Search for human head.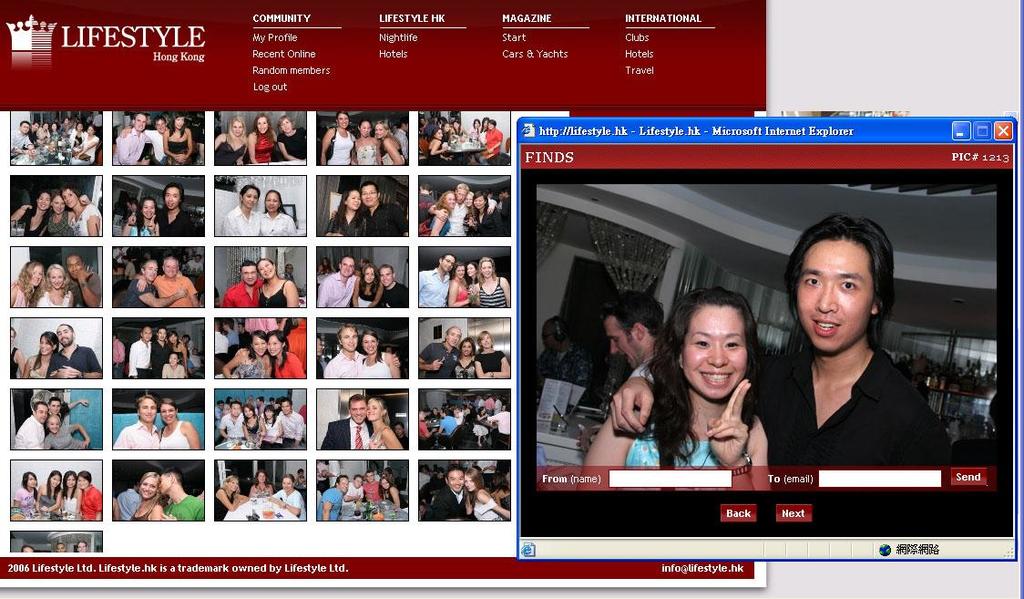
Found at (left=476, top=329, right=492, bottom=346).
